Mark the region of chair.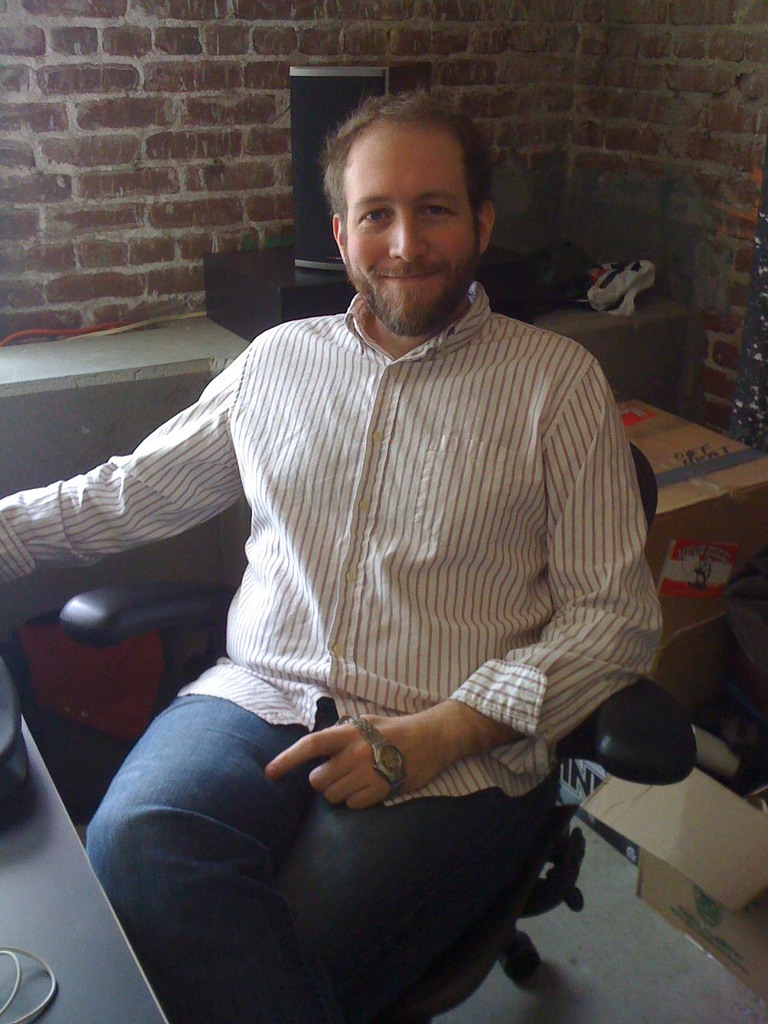
Region: x1=58, y1=433, x2=692, y2=976.
